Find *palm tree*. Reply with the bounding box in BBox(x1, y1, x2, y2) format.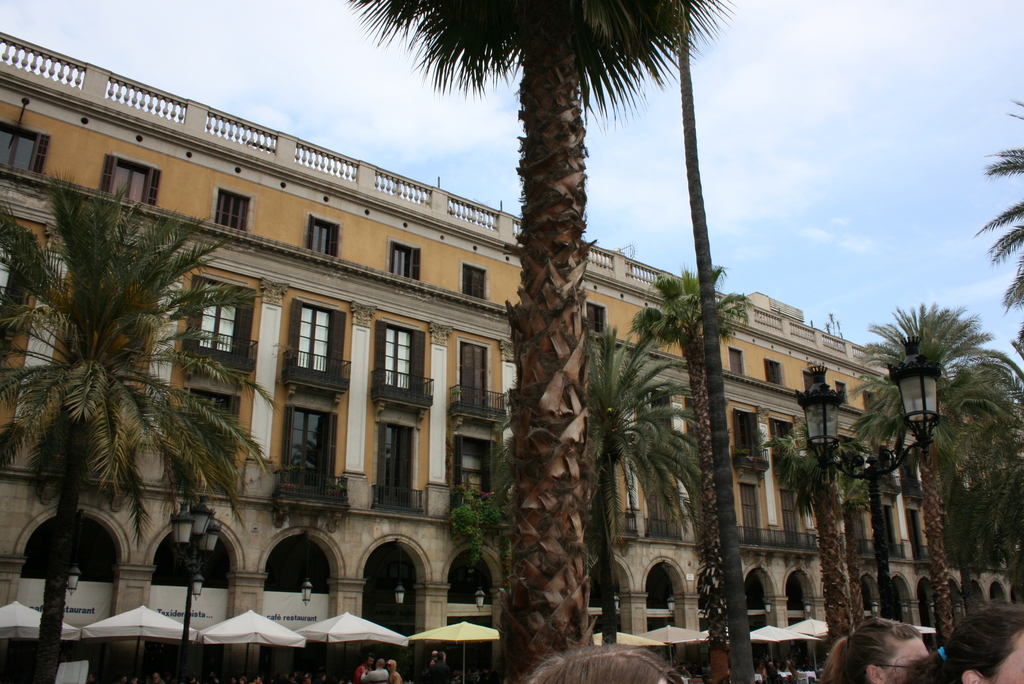
BBox(0, 193, 244, 682).
